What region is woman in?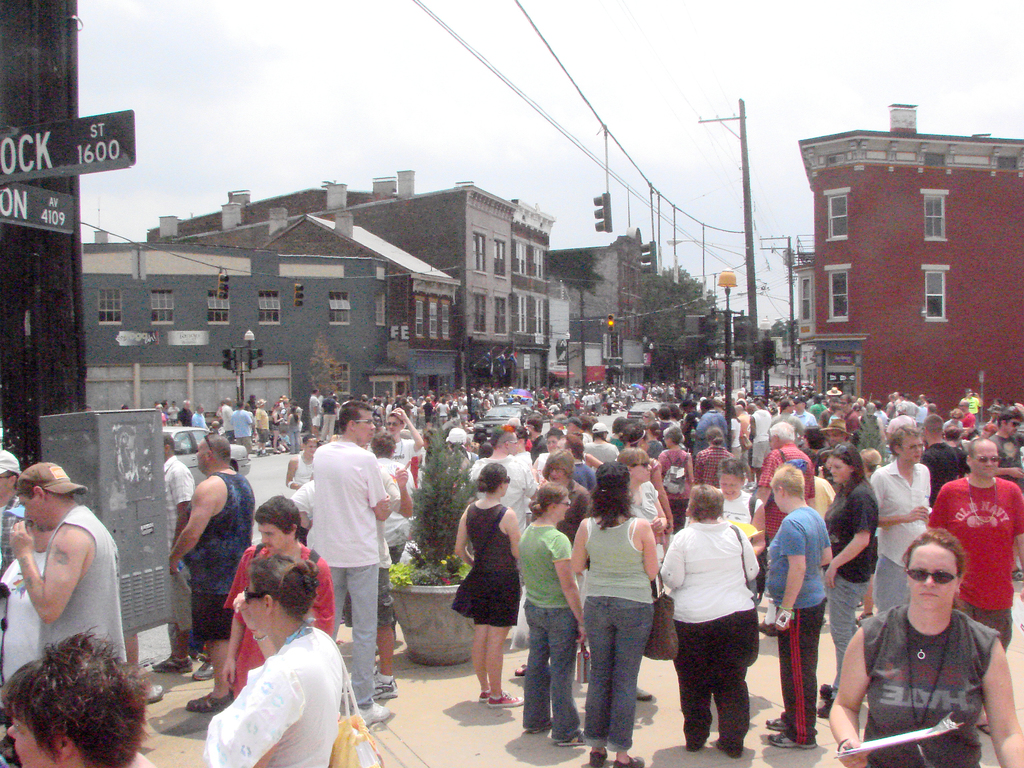
box=[450, 477, 534, 728].
